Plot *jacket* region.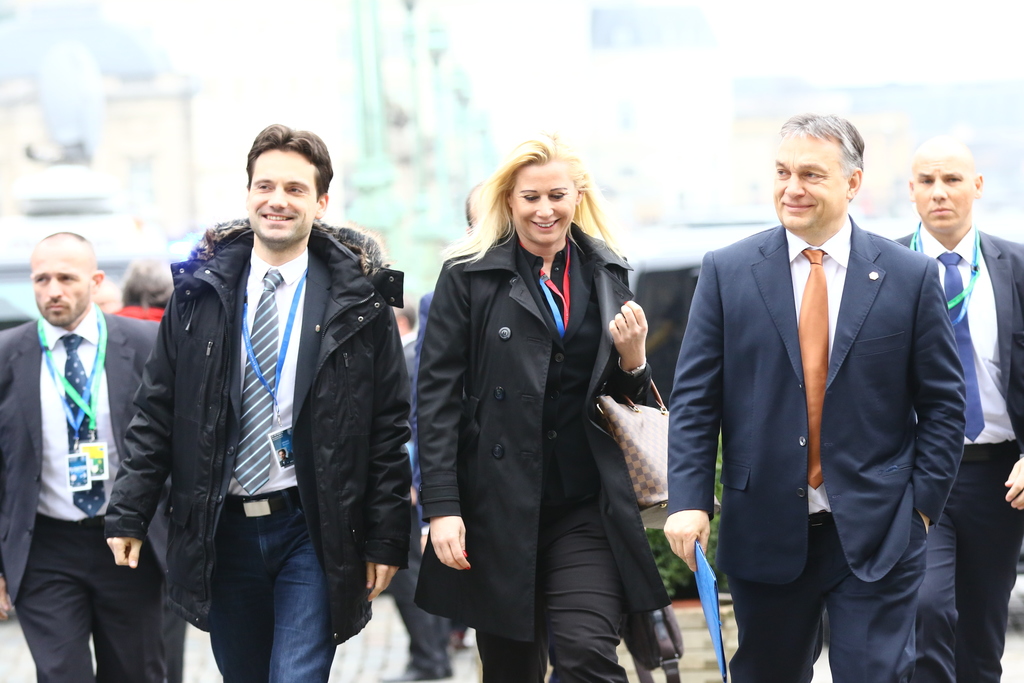
Plotted at crop(101, 209, 419, 652).
